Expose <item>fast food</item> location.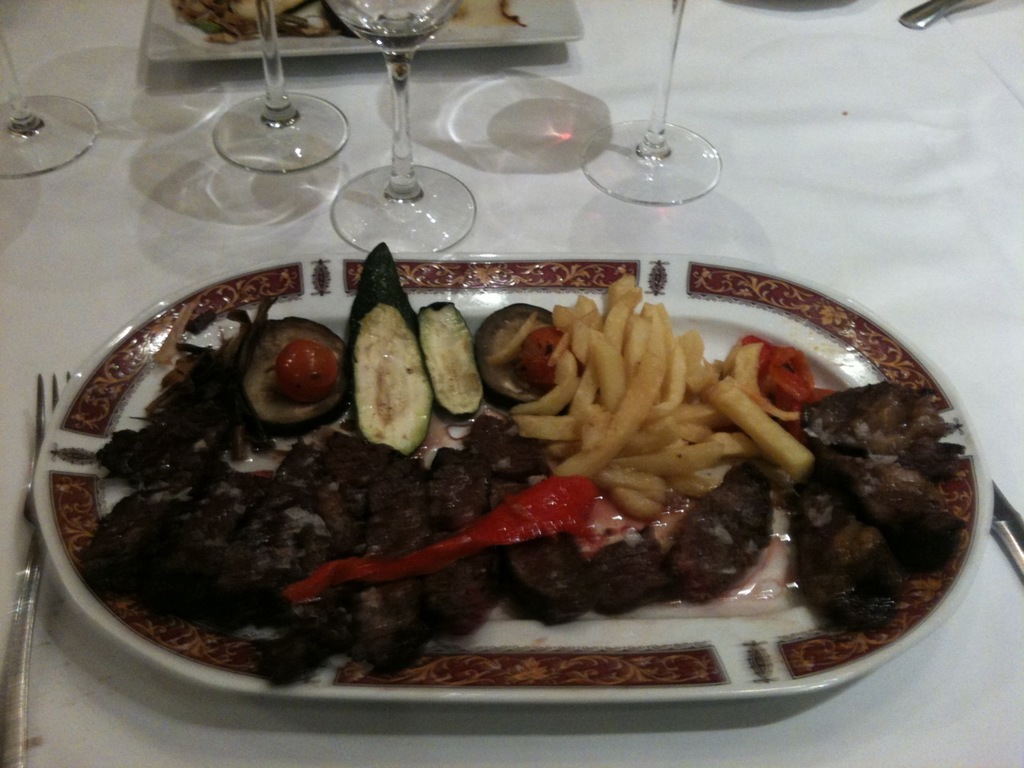
Exposed at <region>738, 340, 803, 423</region>.
